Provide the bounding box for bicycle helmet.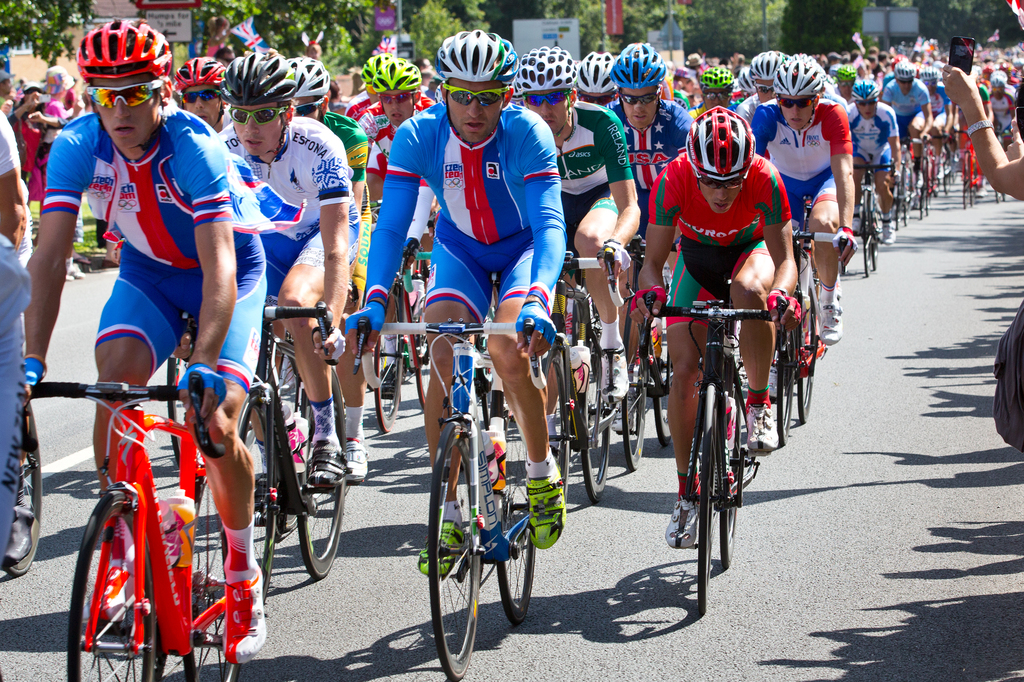
box=[848, 82, 879, 100].
